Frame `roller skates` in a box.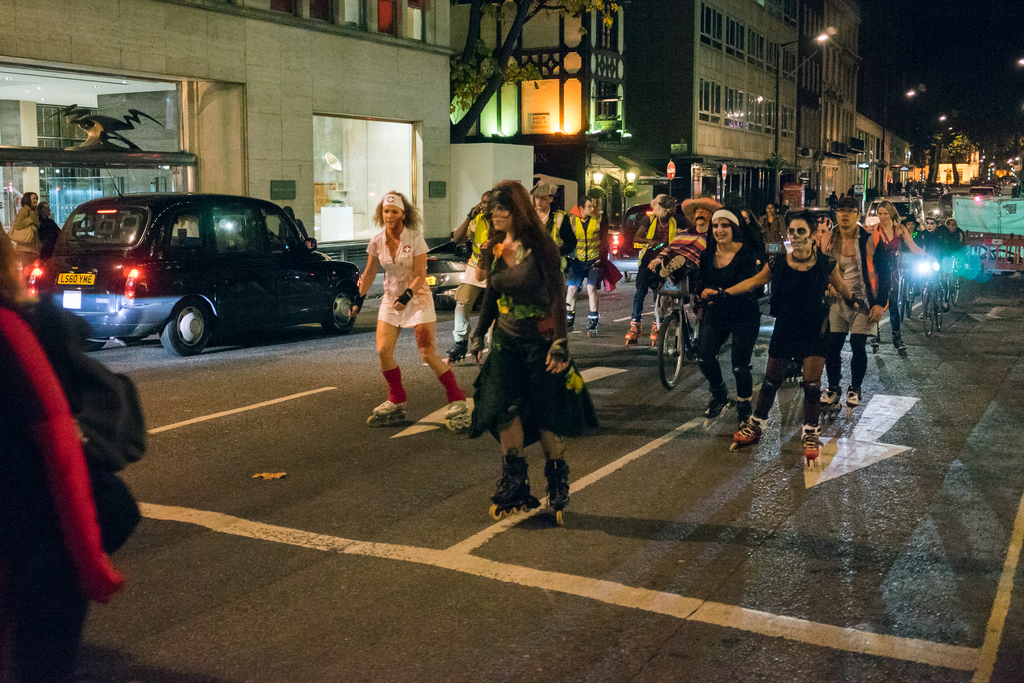
bbox=[703, 396, 737, 427].
